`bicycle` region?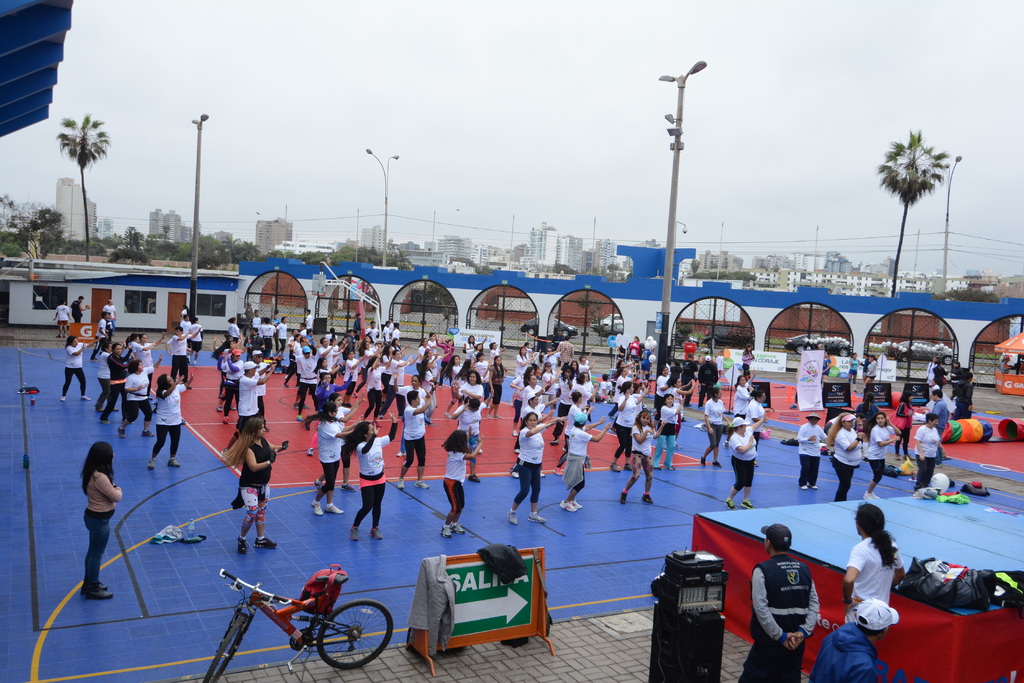
bbox(208, 555, 387, 665)
